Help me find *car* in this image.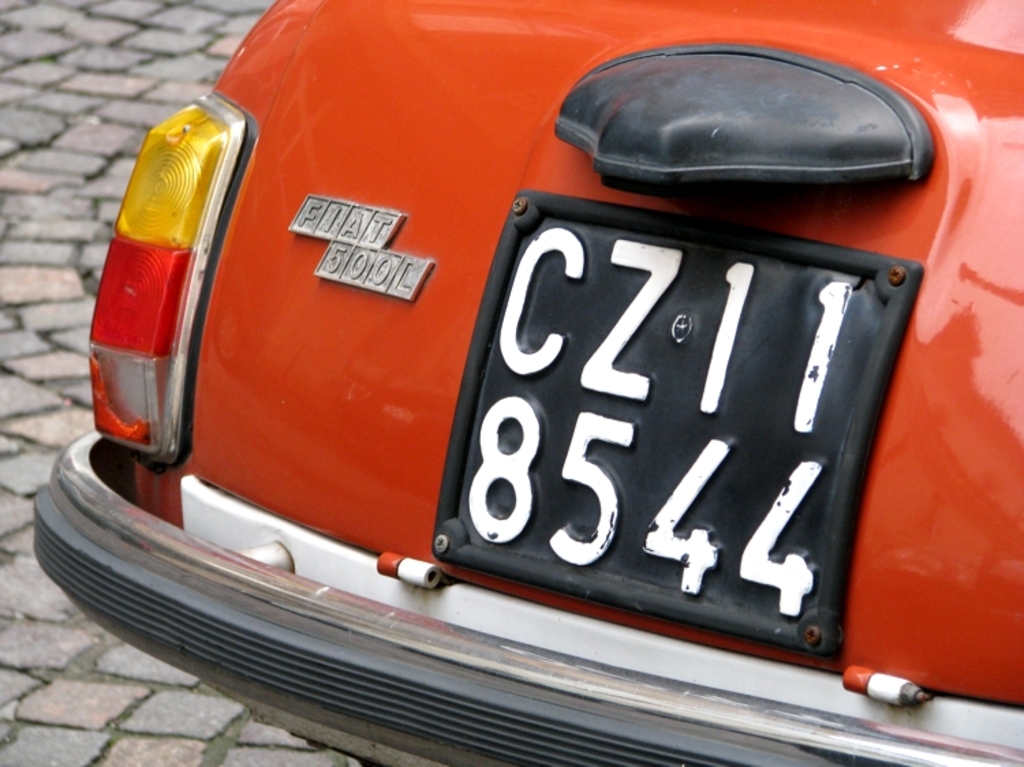
Found it: BBox(35, 0, 1023, 766).
